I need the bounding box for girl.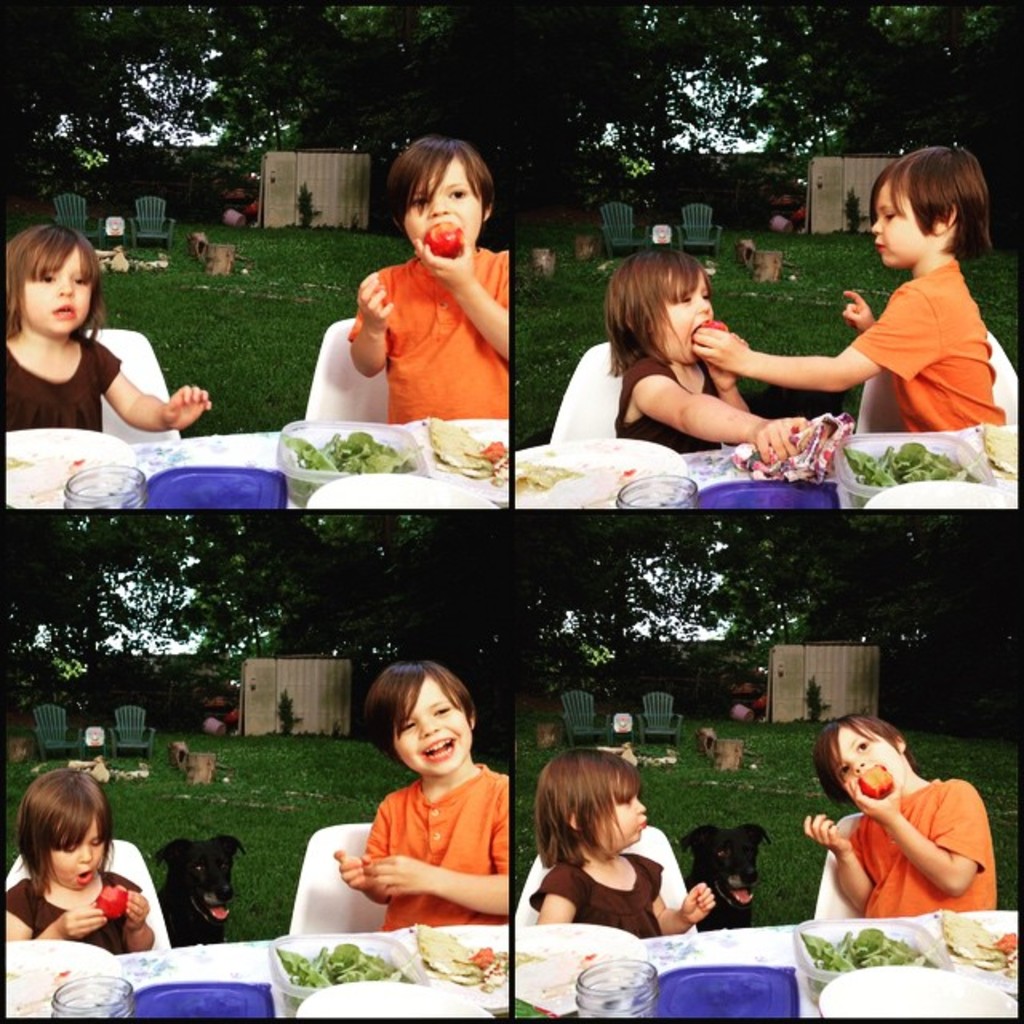
Here it is: [531,746,712,938].
